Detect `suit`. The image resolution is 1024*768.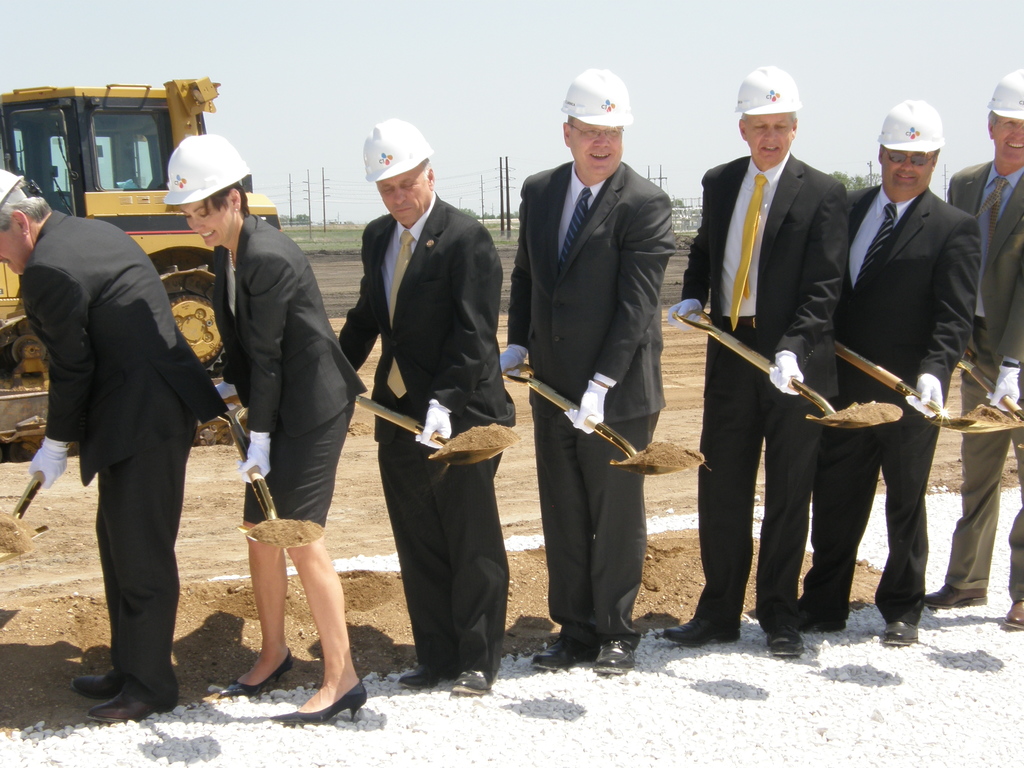
221 212 367 440.
